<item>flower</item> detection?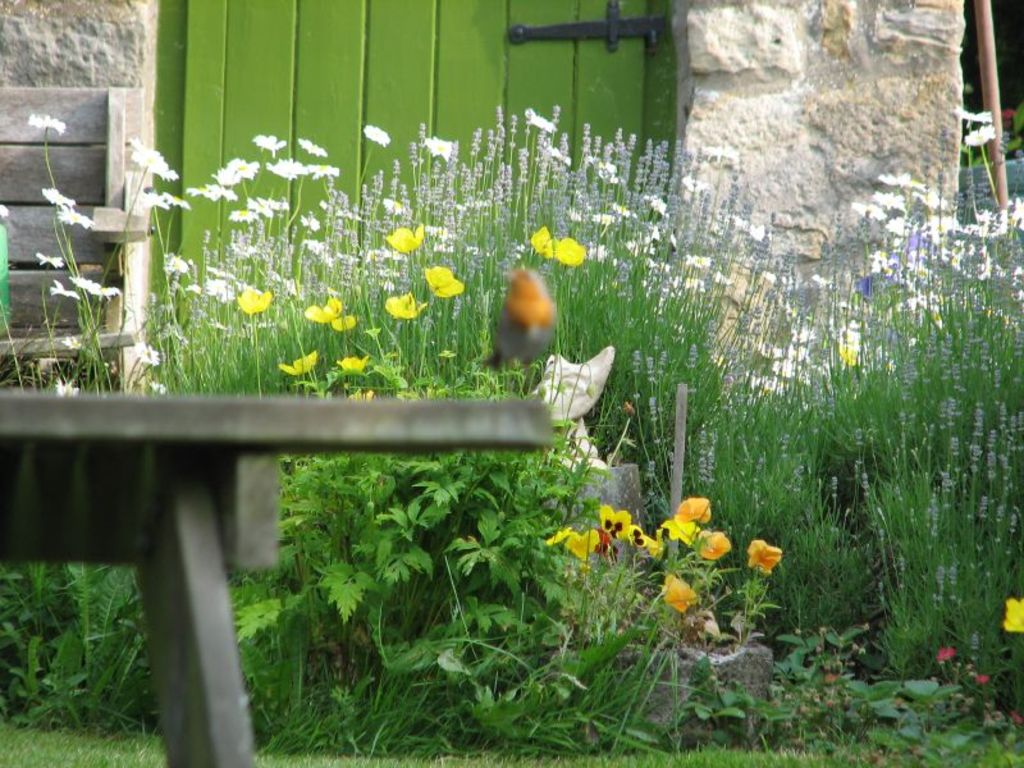
bbox(305, 294, 342, 324)
